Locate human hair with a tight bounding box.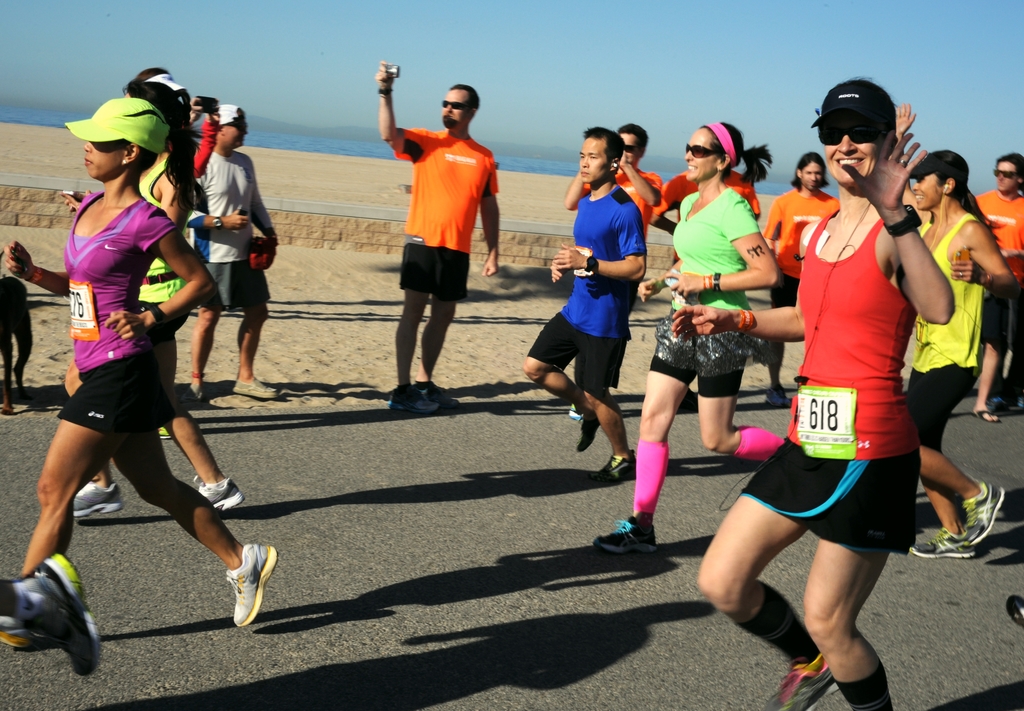
x1=995, y1=145, x2=1022, y2=184.
